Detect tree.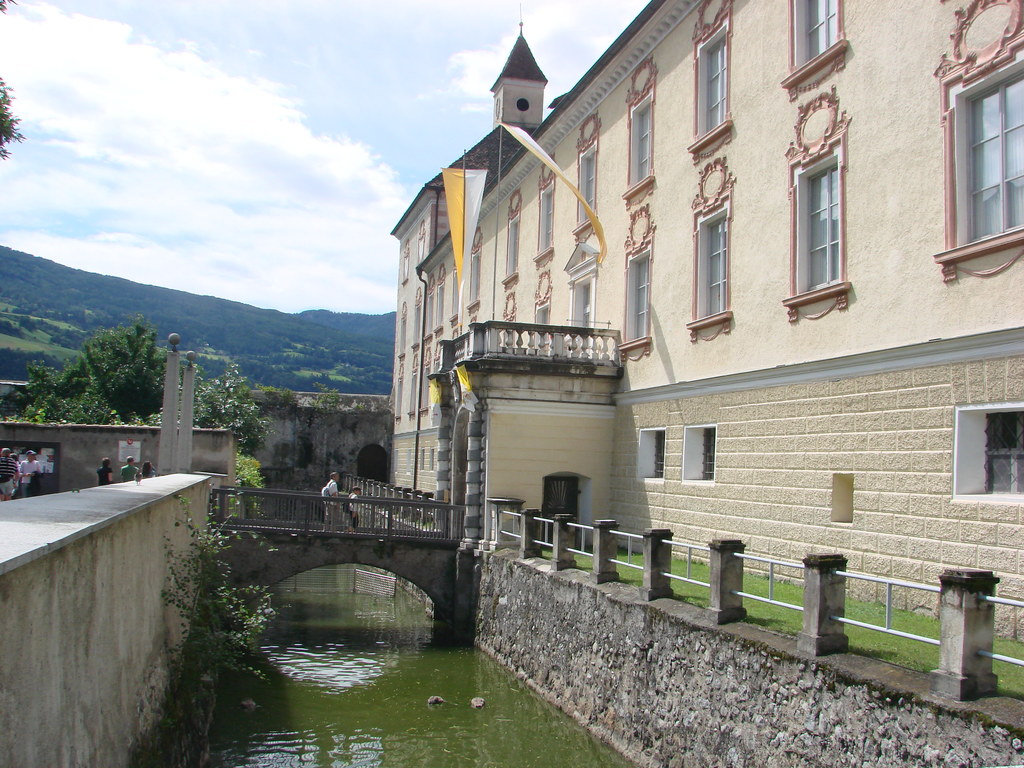
Detected at rect(0, 0, 33, 163).
